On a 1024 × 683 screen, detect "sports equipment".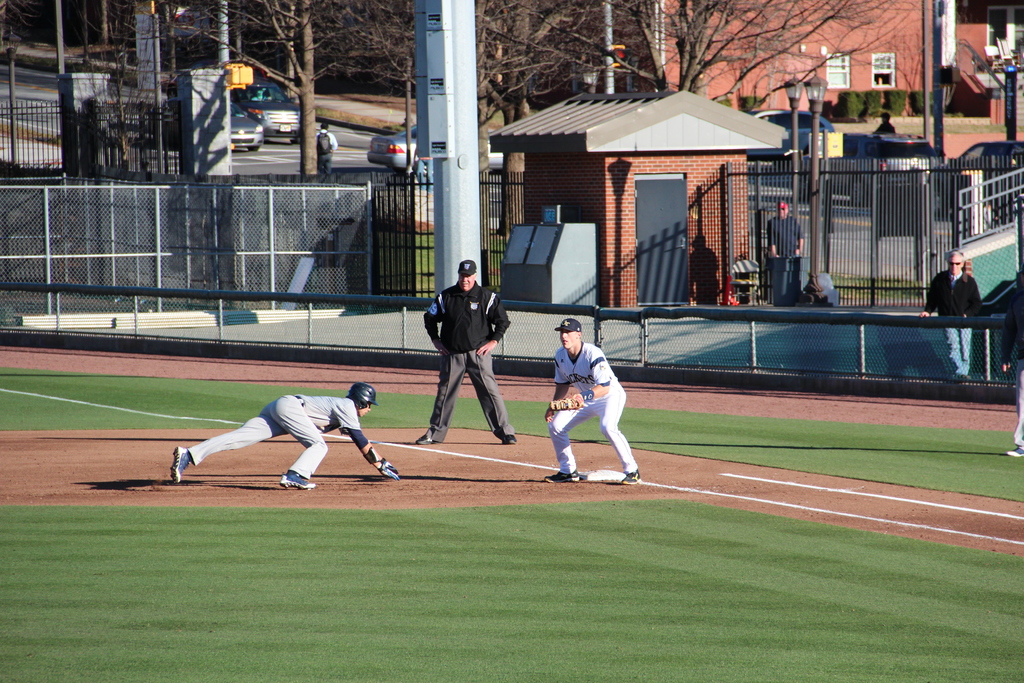
locate(169, 448, 189, 484).
